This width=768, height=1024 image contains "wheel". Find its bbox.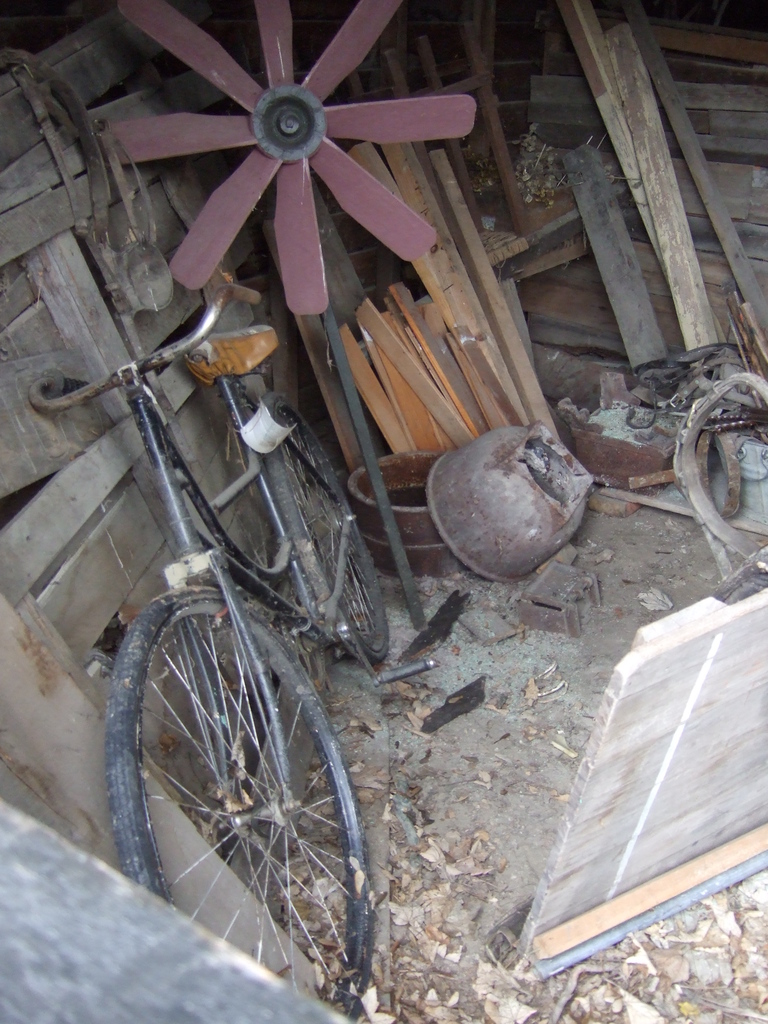
rect(115, 579, 371, 1023).
